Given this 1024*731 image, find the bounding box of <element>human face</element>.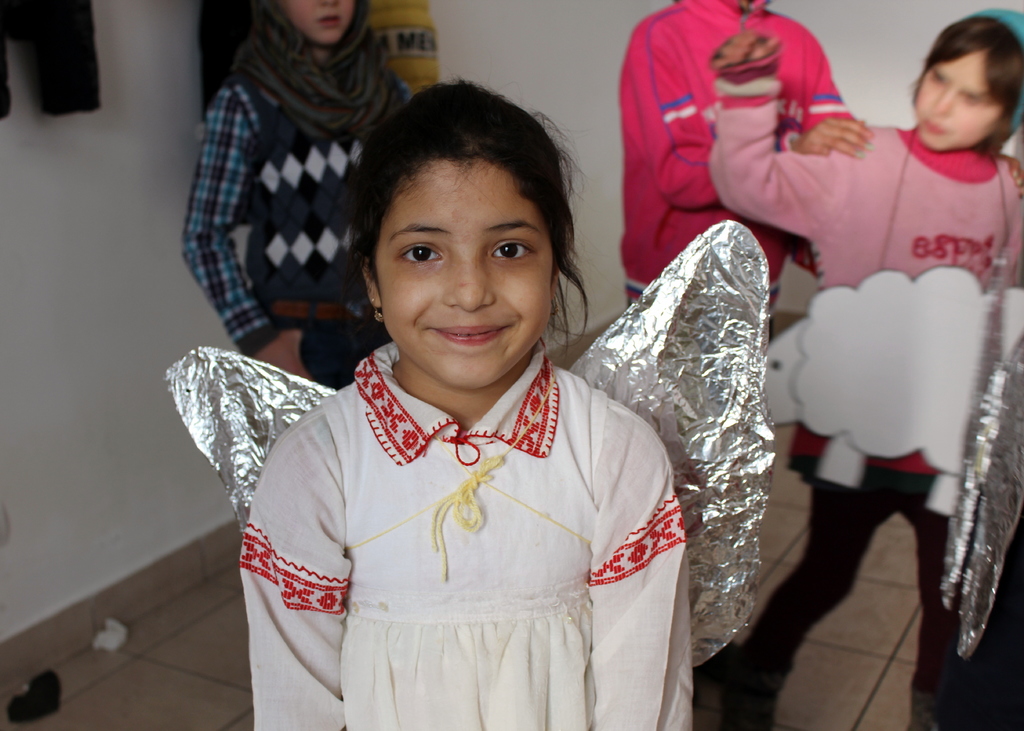
{"left": 282, "top": 0, "right": 358, "bottom": 44}.
